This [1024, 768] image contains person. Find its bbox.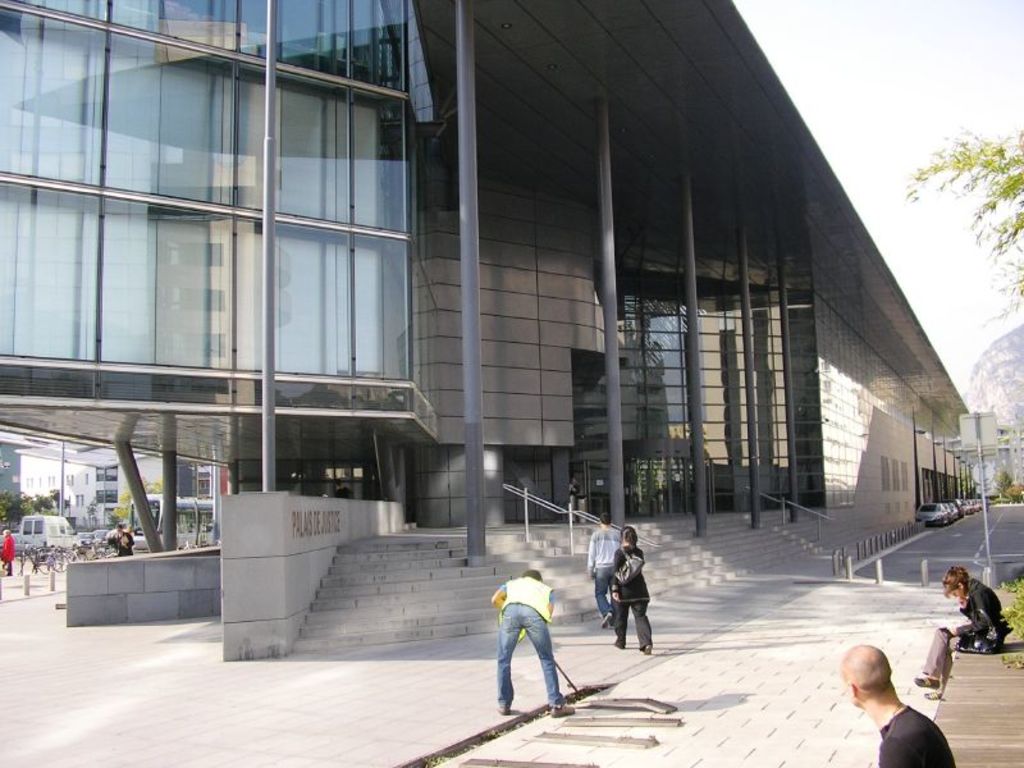
(x1=605, y1=526, x2=652, y2=653).
